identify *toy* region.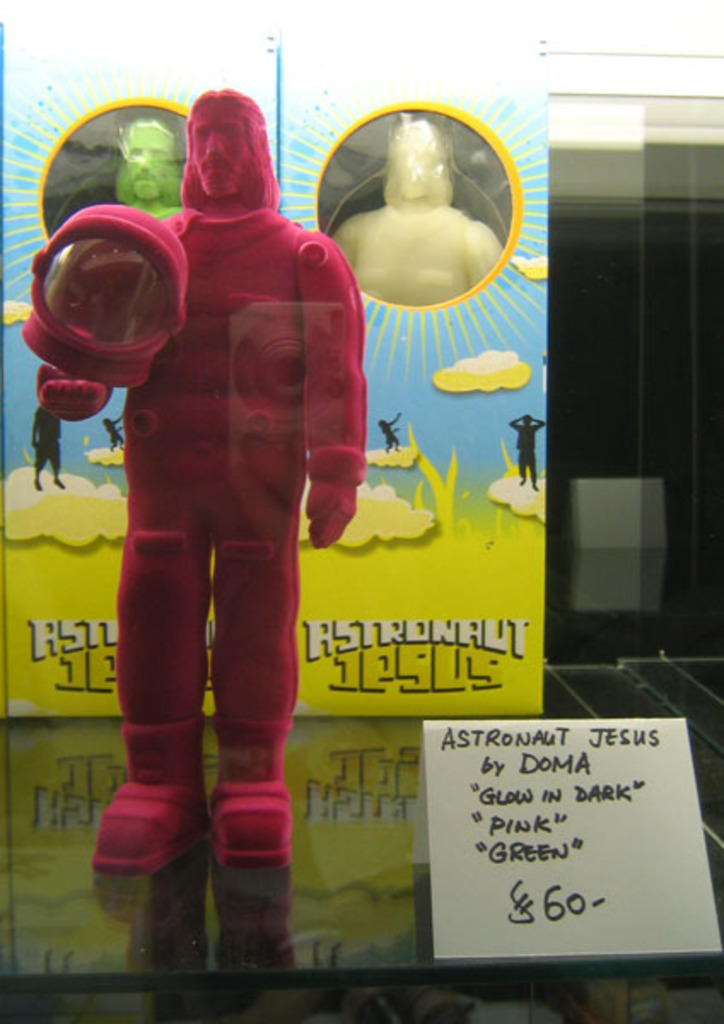
Region: 20, 92, 369, 874.
